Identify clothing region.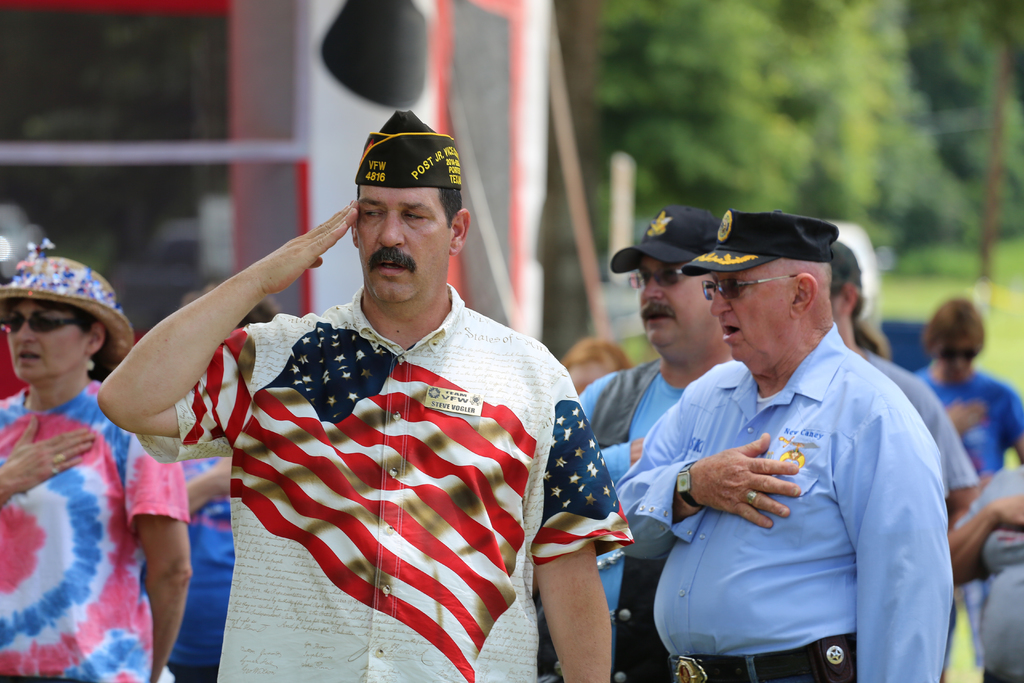
Region: [left=178, top=250, right=574, bottom=655].
